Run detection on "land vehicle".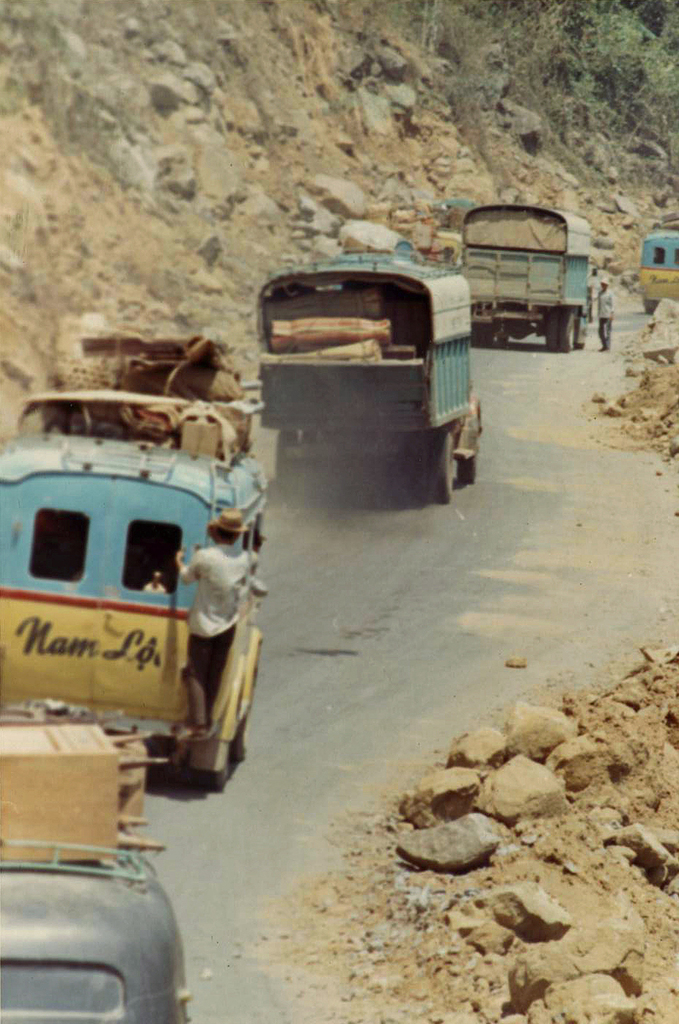
Result: left=2, top=397, right=282, bottom=794.
